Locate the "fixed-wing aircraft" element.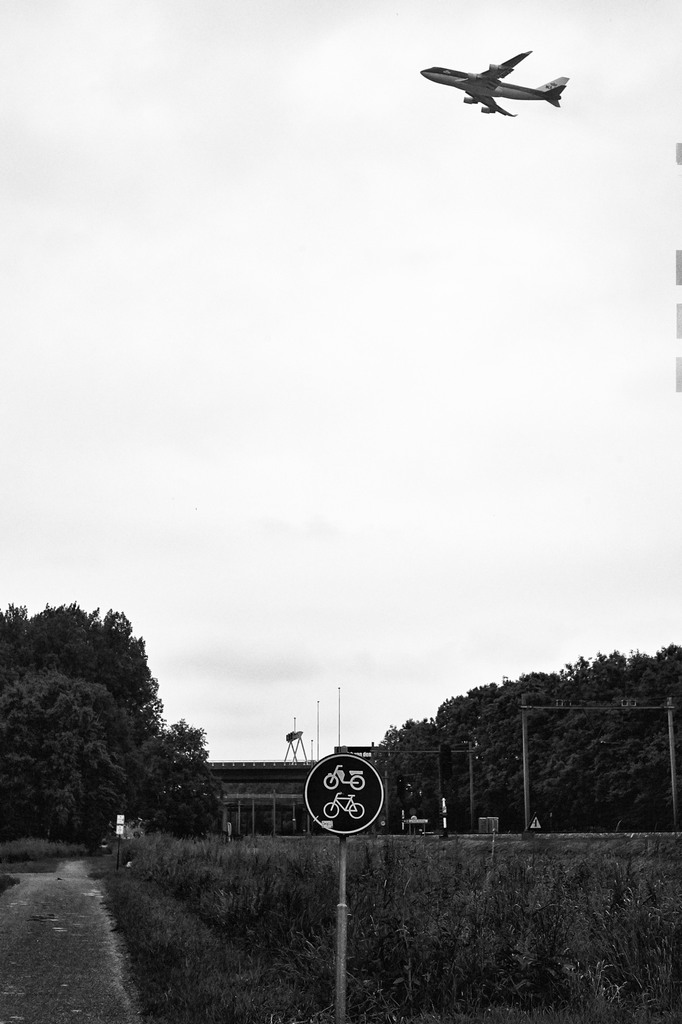
Element bbox: pyautogui.locateOnScreen(419, 50, 574, 118).
